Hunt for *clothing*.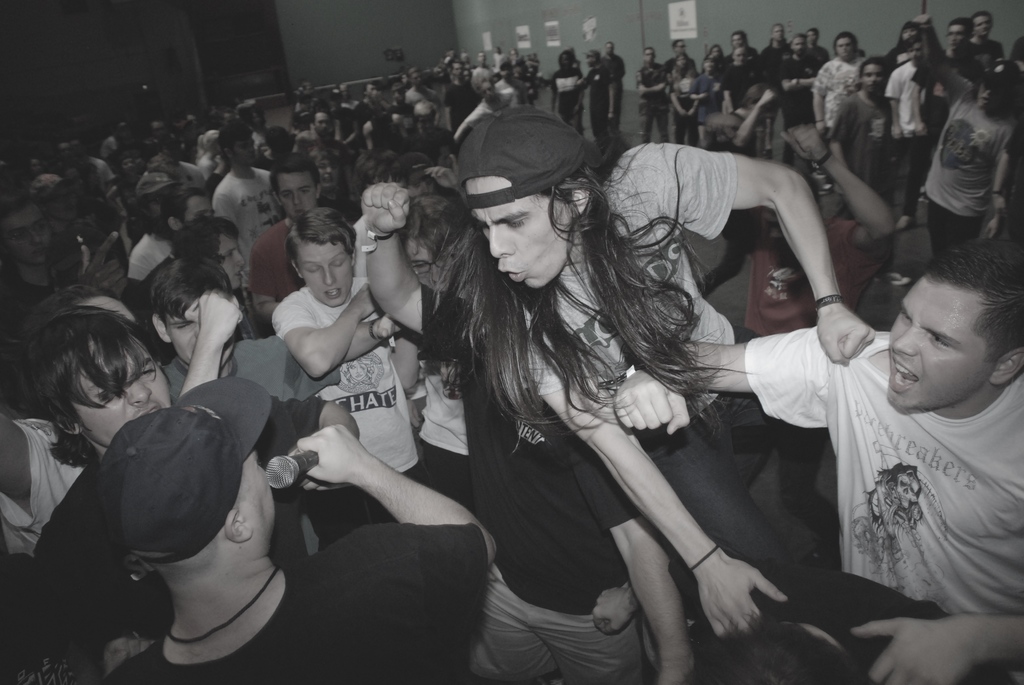
Hunted down at <region>292, 126, 360, 235</region>.
